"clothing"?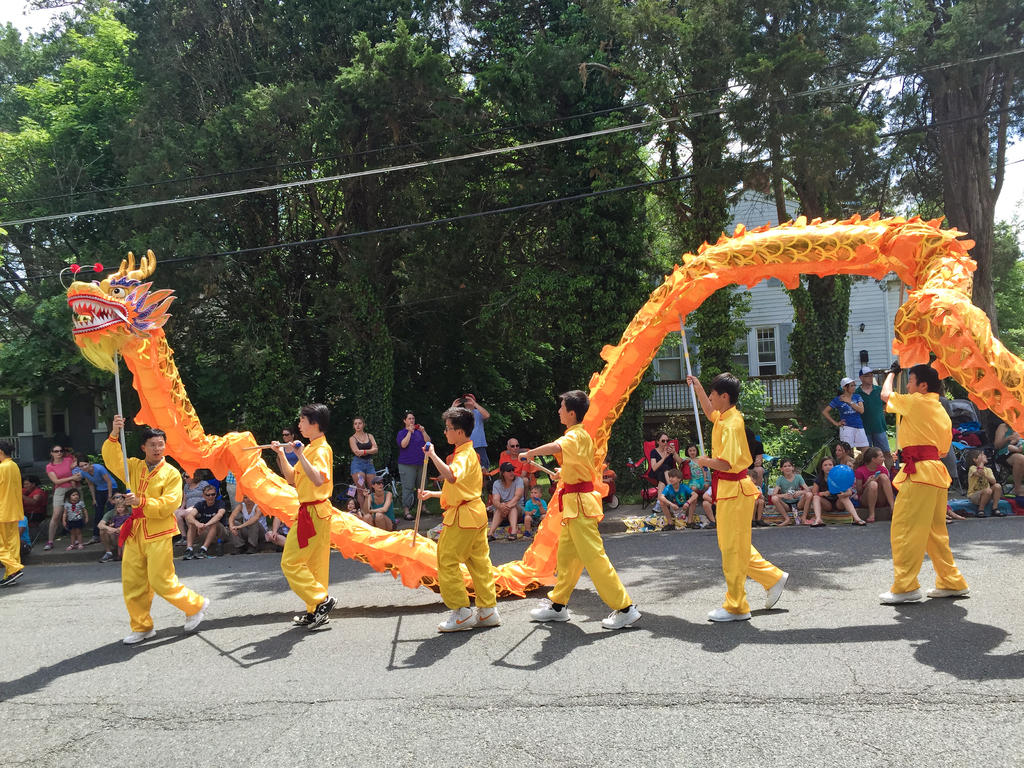
x1=97, y1=505, x2=138, y2=543
